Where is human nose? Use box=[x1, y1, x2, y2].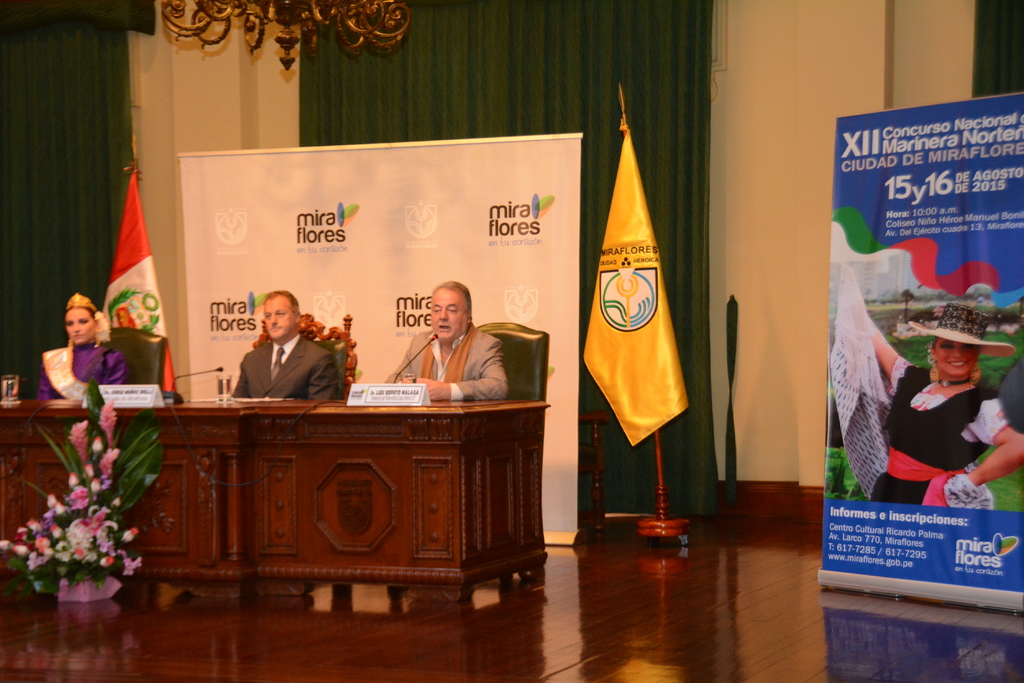
box=[951, 351, 961, 362].
